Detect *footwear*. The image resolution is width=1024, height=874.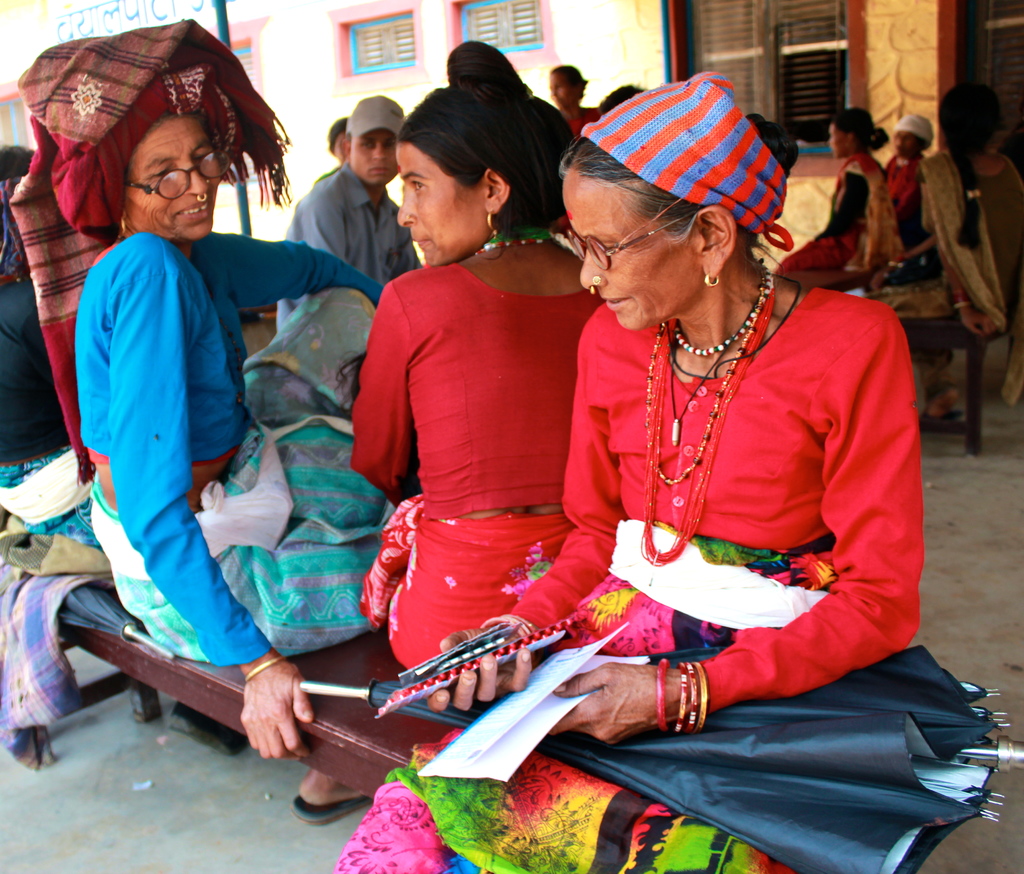
bbox(925, 407, 966, 430).
